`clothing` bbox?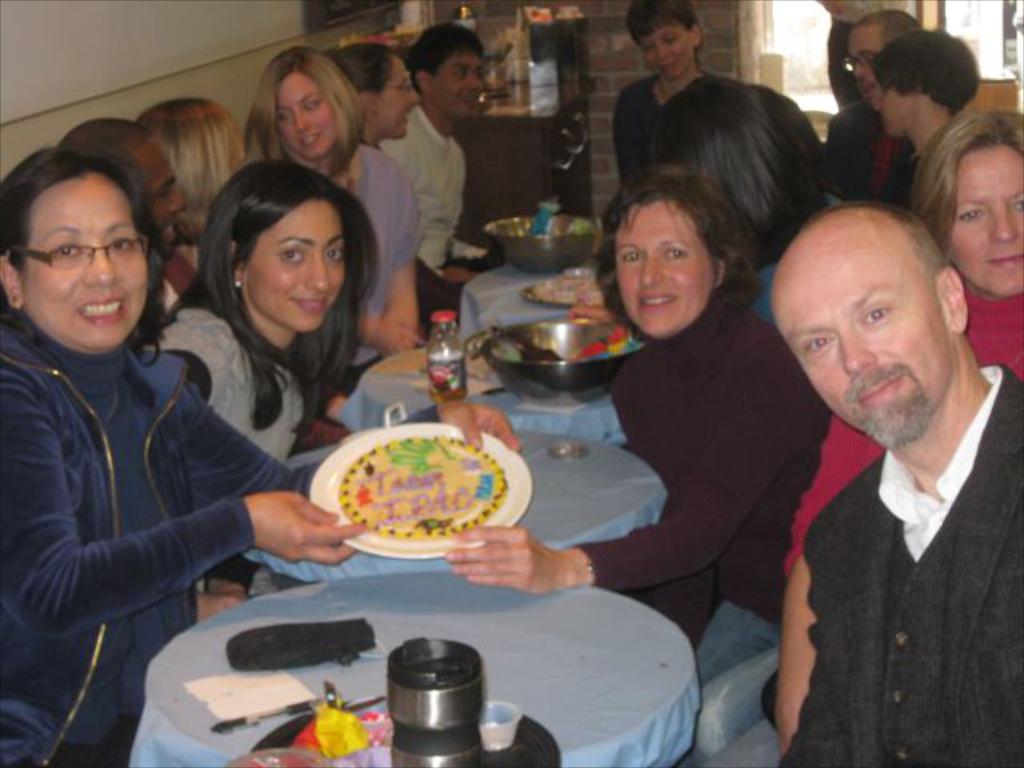
[left=688, top=270, right=1022, bottom=766]
